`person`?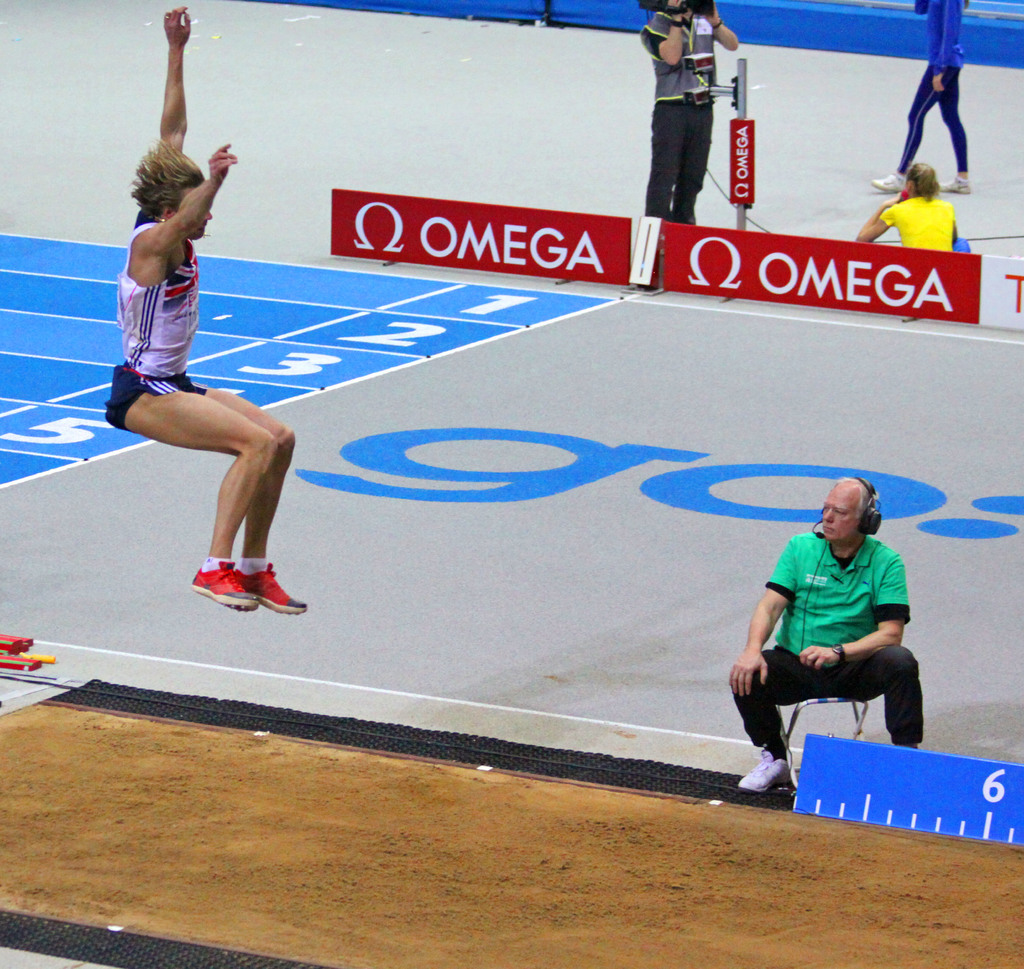
bbox=[735, 478, 931, 793]
